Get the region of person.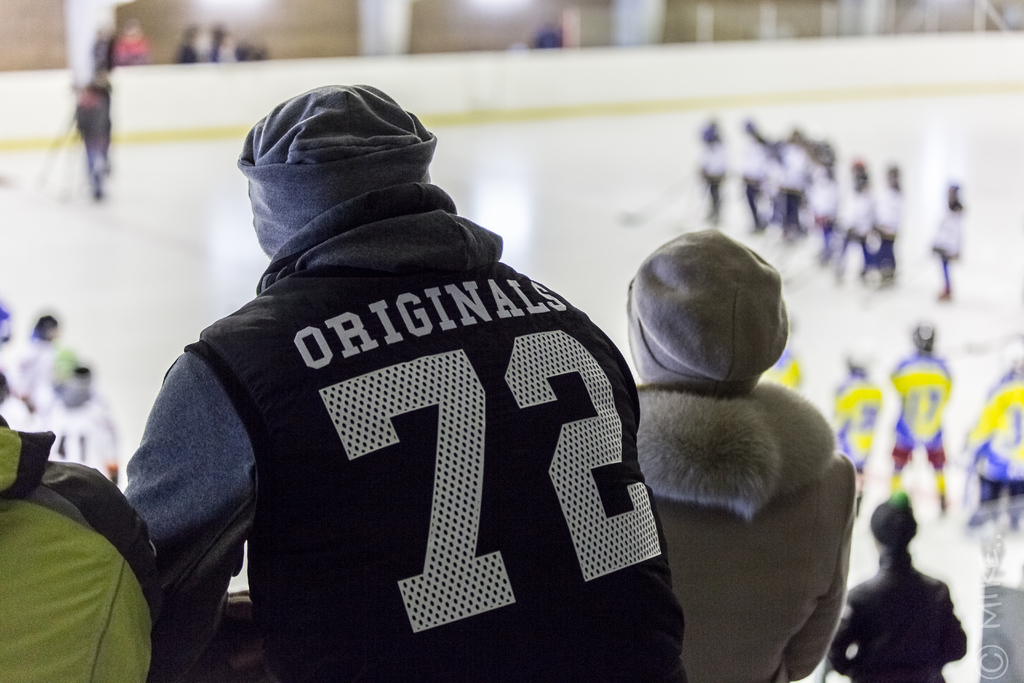
[left=956, top=361, right=1023, bottom=534].
